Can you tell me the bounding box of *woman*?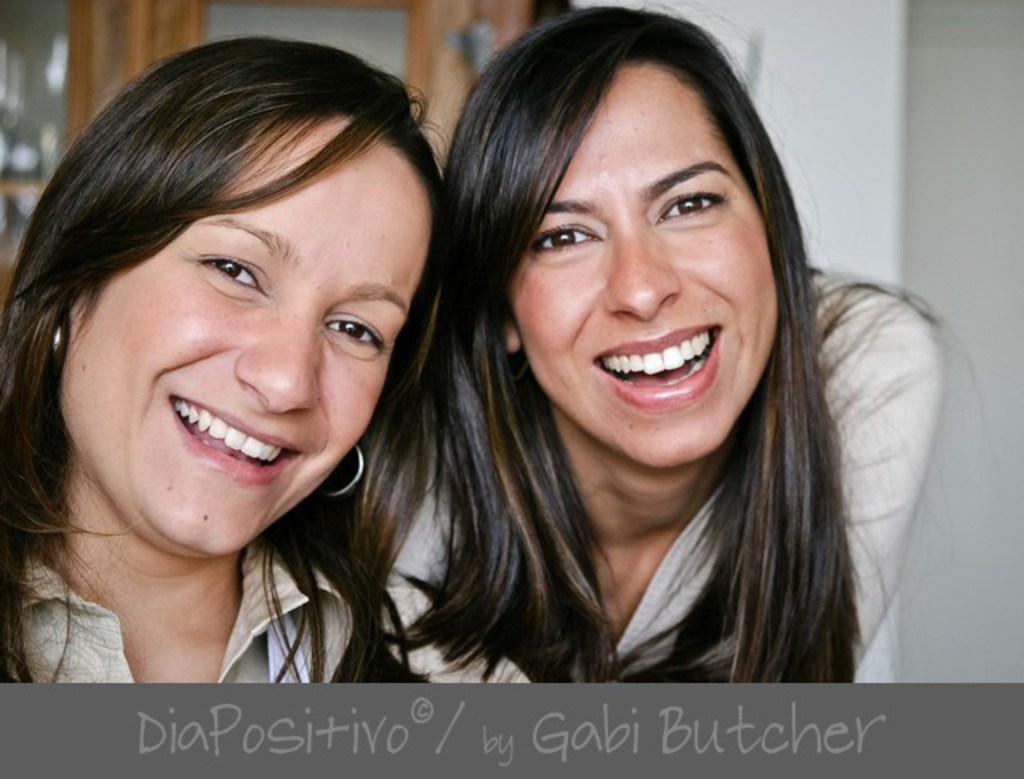
detection(0, 37, 446, 689).
